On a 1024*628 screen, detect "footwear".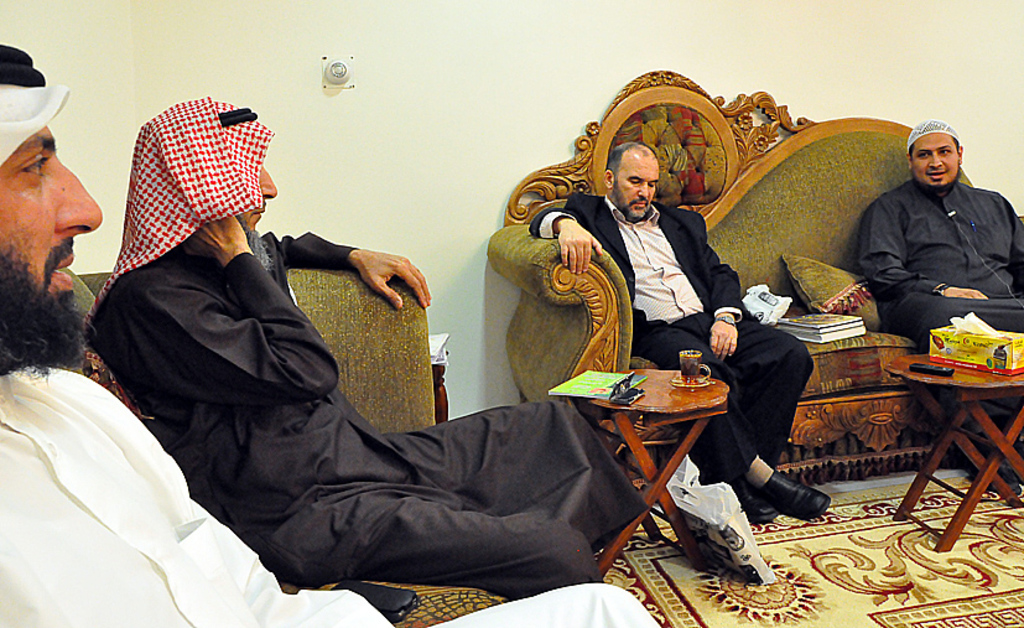
detection(747, 493, 779, 520).
